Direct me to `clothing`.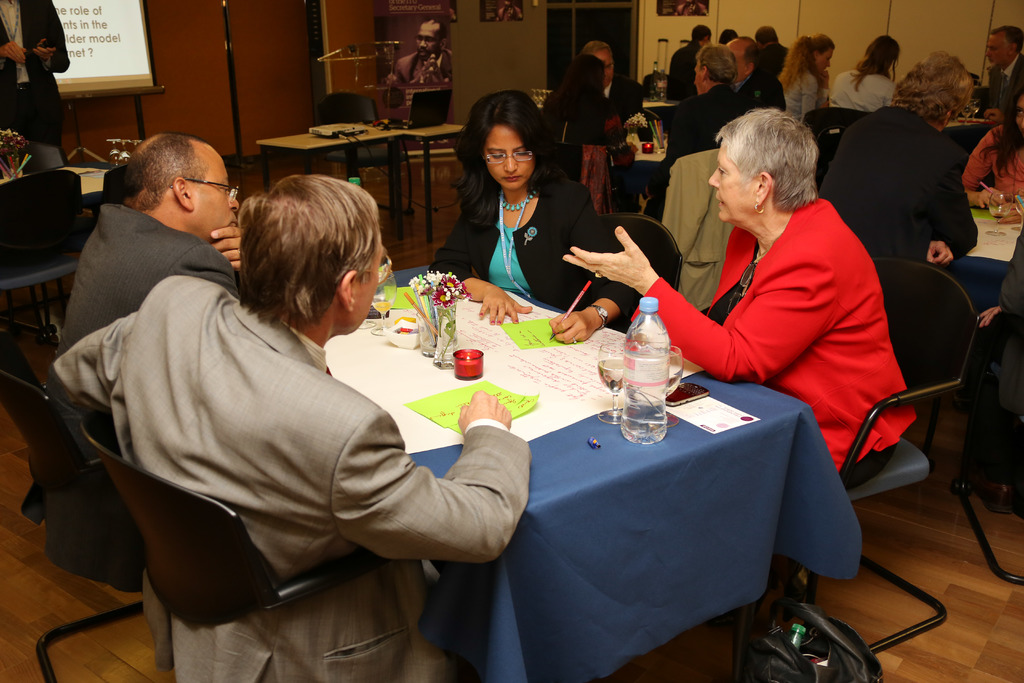
Direction: {"left": 829, "top": 68, "right": 901, "bottom": 113}.
